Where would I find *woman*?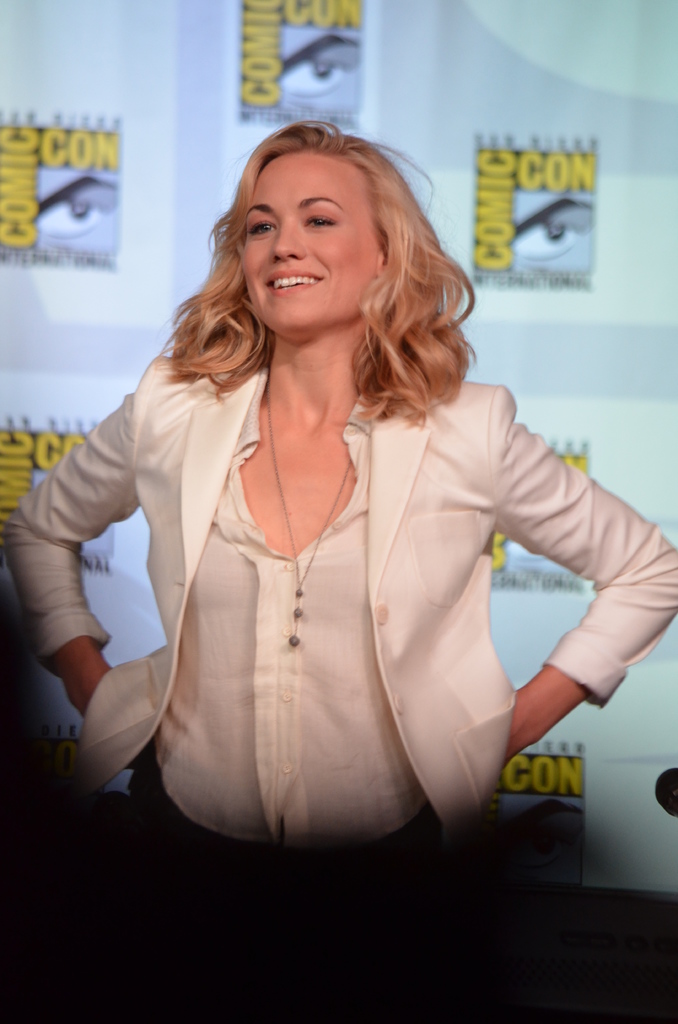
At 37:140:636:864.
